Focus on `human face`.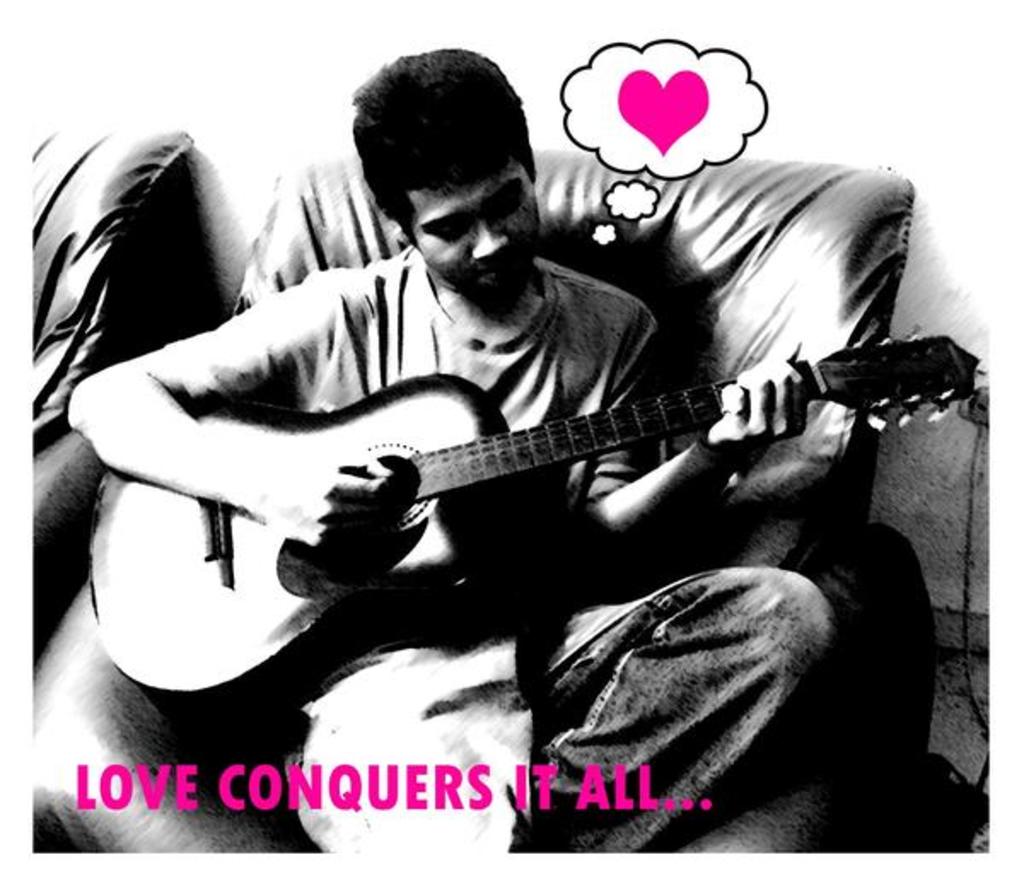
Focused at bbox=[408, 155, 538, 288].
